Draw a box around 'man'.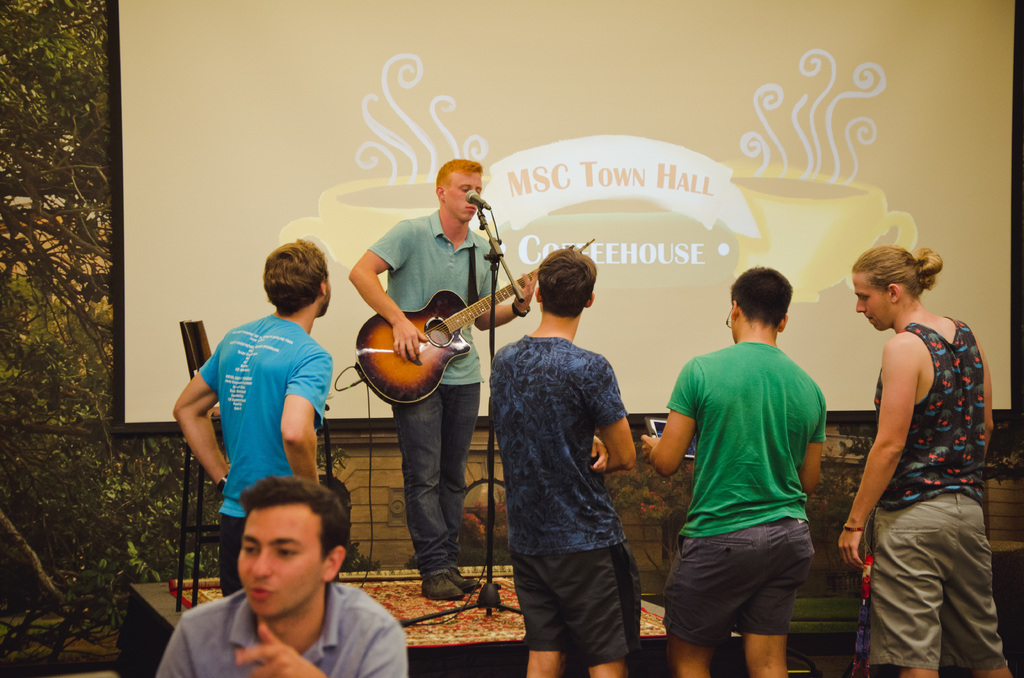
bbox=(350, 156, 534, 601).
